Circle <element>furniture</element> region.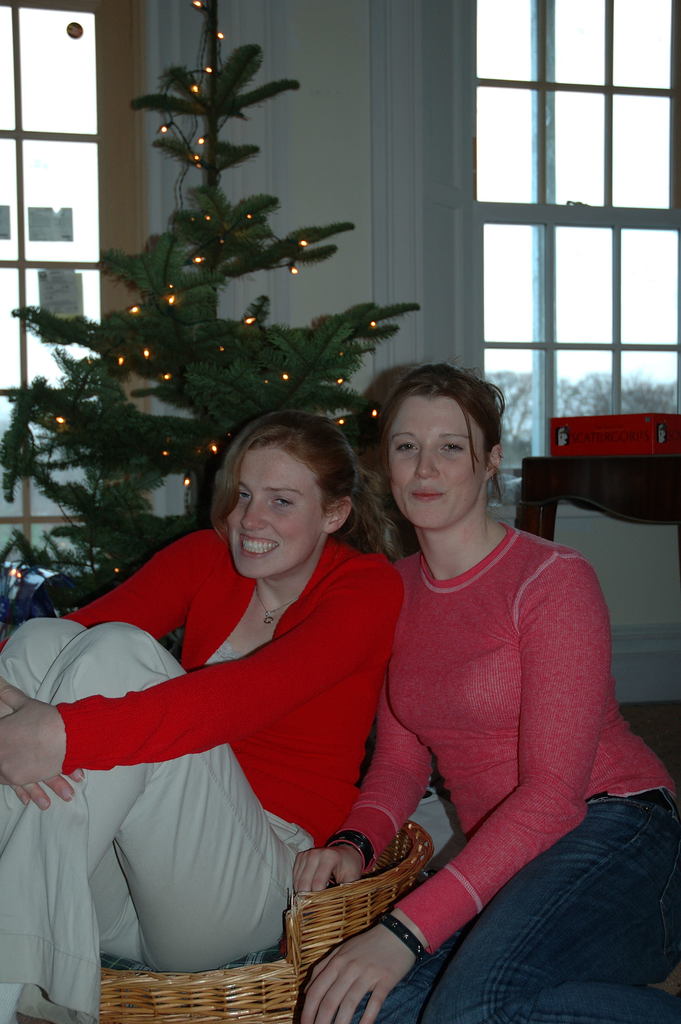
Region: box(516, 452, 680, 750).
